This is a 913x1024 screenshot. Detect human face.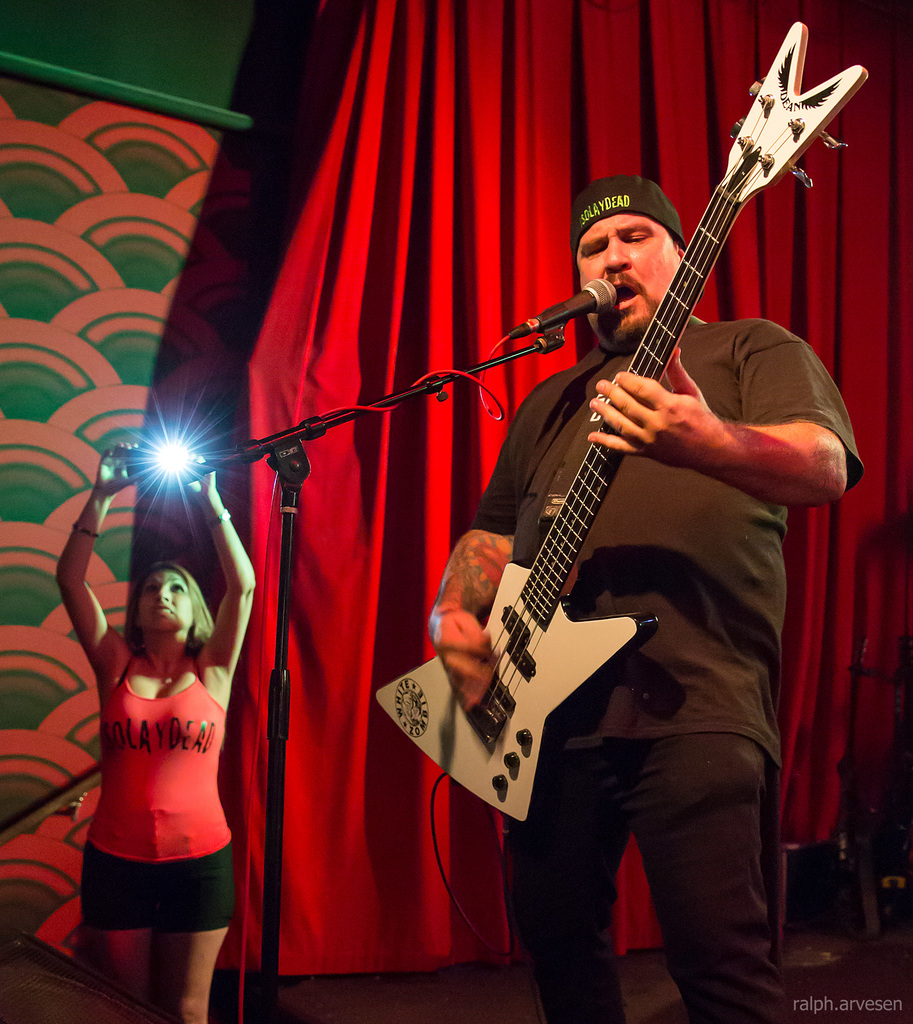
{"x1": 135, "y1": 567, "x2": 195, "y2": 637}.
